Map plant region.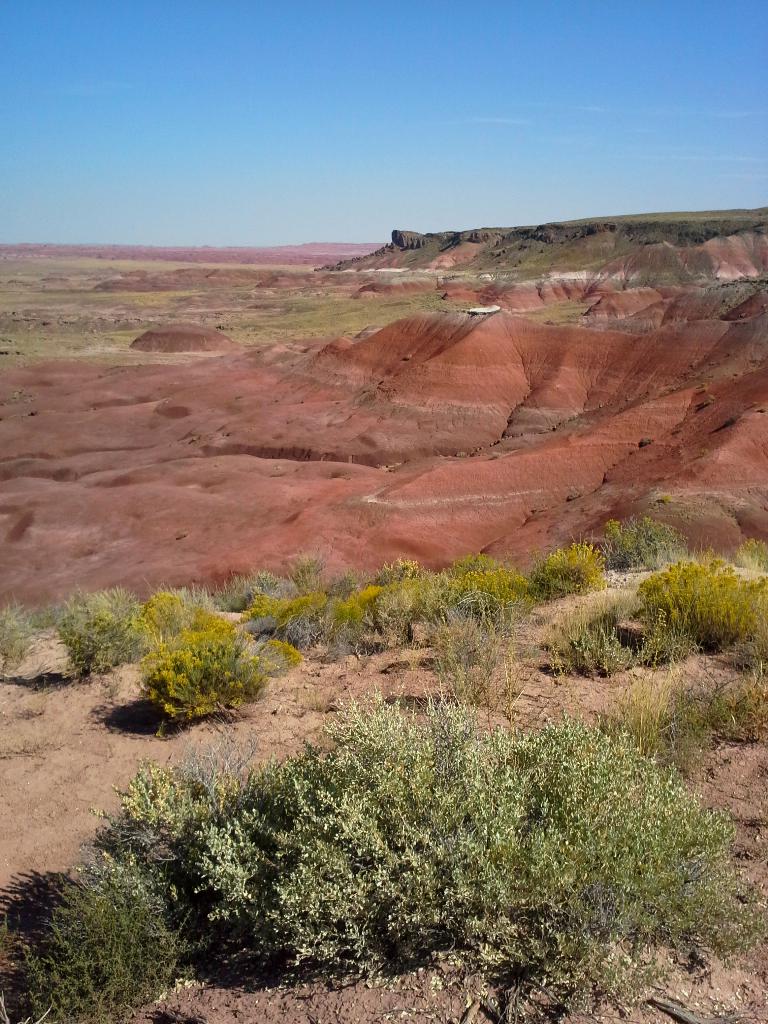
Mapped to 156/674/747/1013.
